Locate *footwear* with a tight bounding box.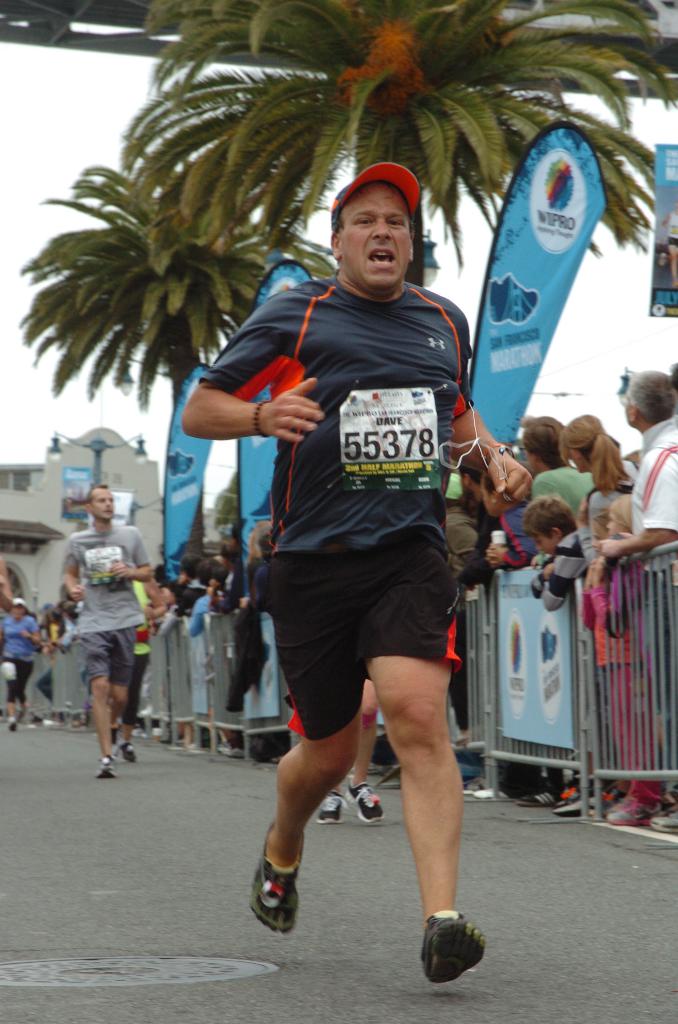
<region>311, 794, 343, 829</region>.
